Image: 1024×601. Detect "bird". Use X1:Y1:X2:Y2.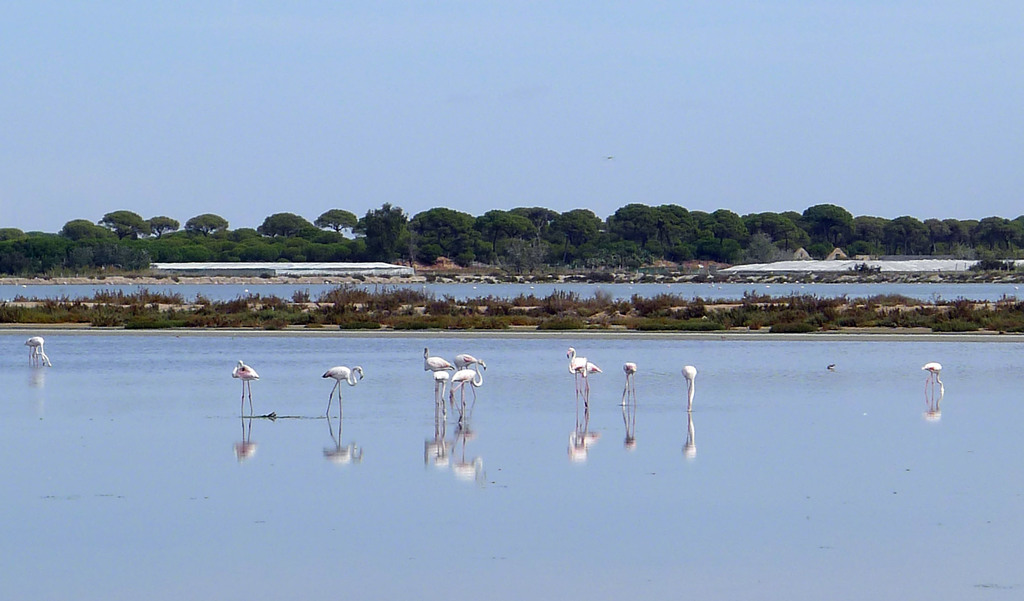
918:363:945:389.
